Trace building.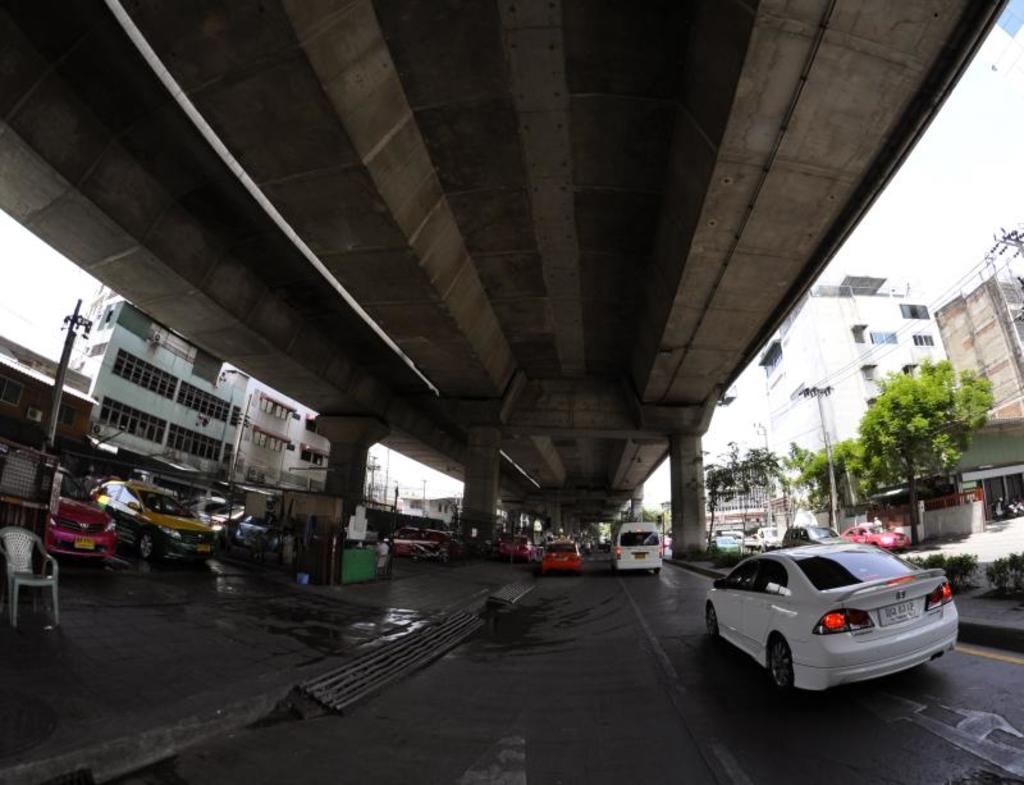
Traced to (x1=0, y1=332, x2=104, y2=461).
